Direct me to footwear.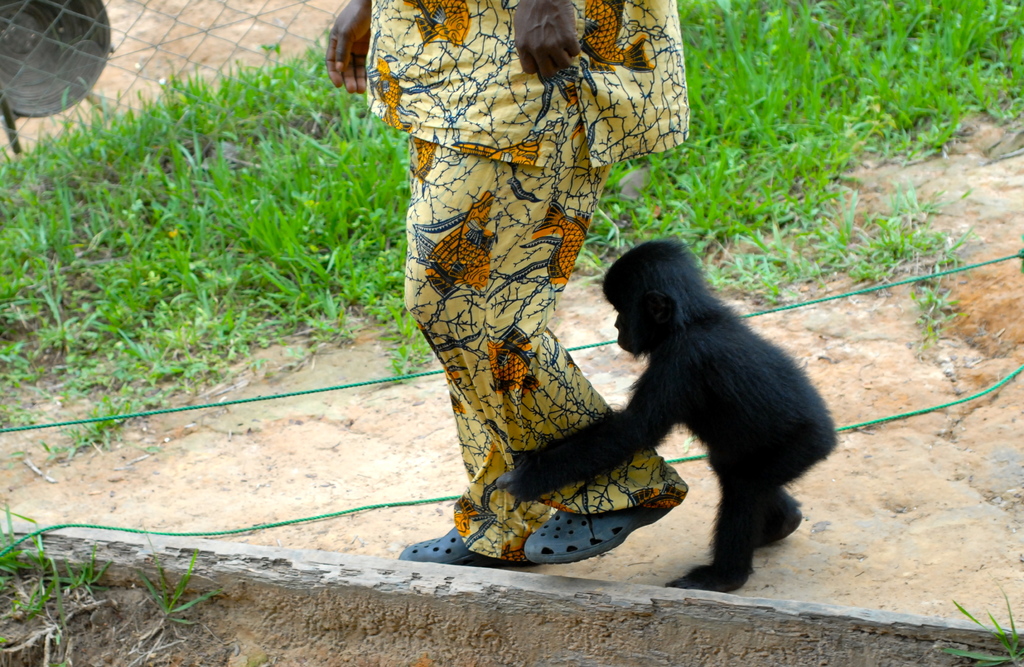
Direction: x1=520, y1=495, x2=676, y2=563.
